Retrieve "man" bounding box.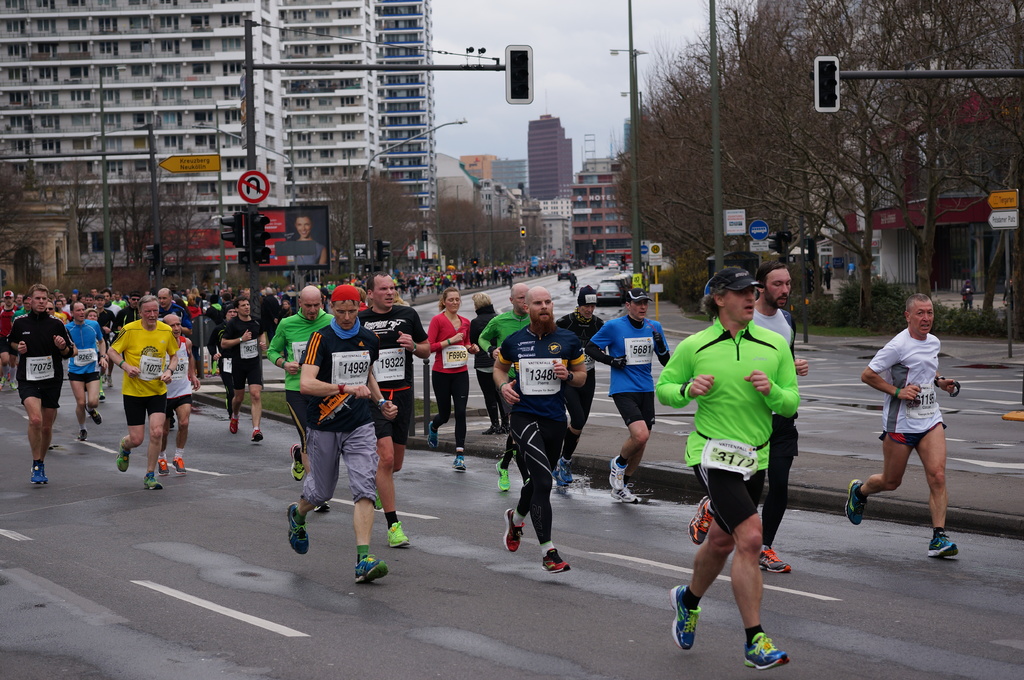
Bounding box: (left=104, top=292, right=172, bottom=491).
